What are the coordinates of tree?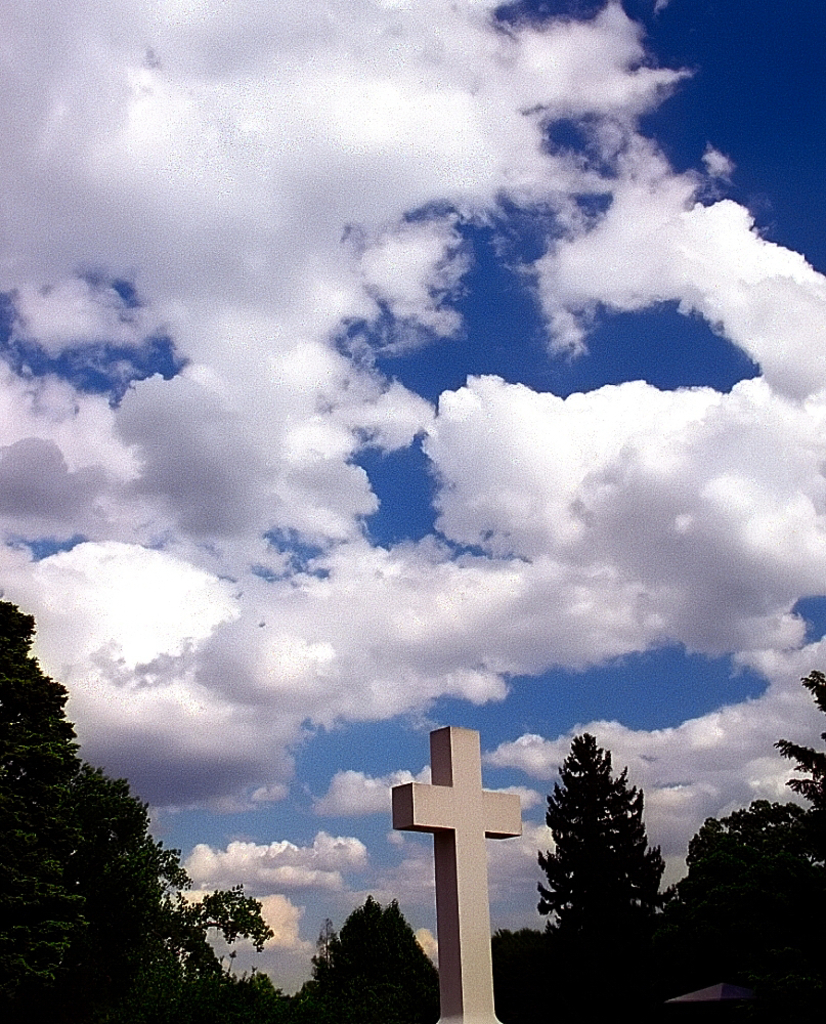
x1=478 y1=921 x2=635 y2=1023.
